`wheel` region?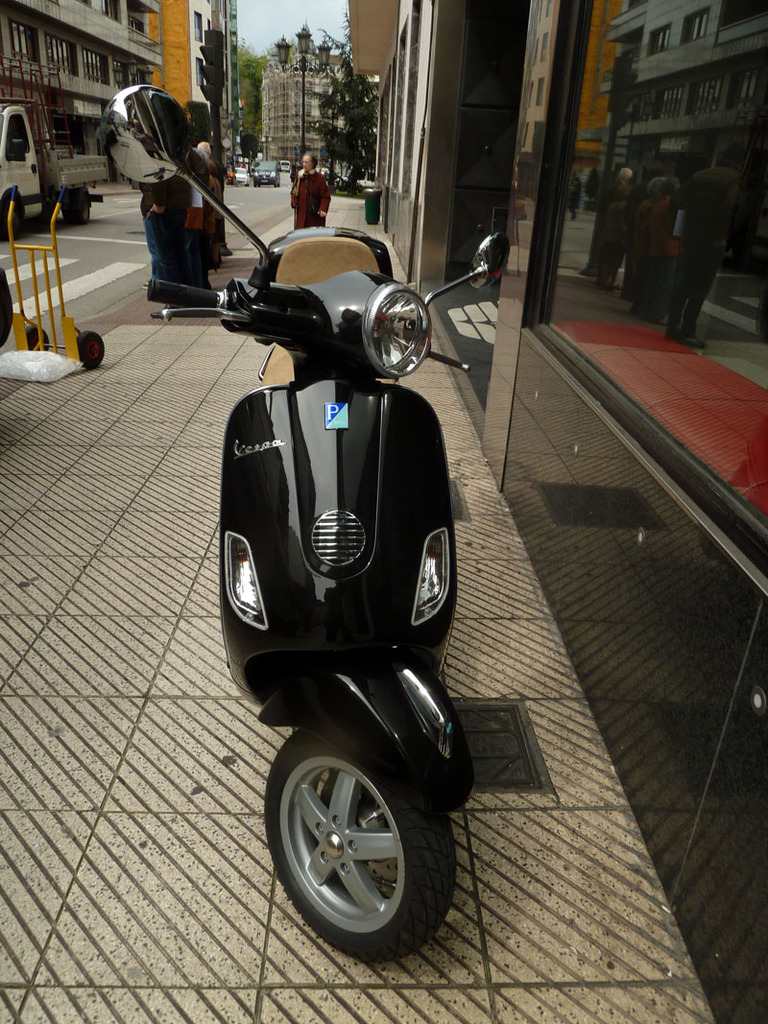
[left=60, top=193, right=90, bottom=226]
